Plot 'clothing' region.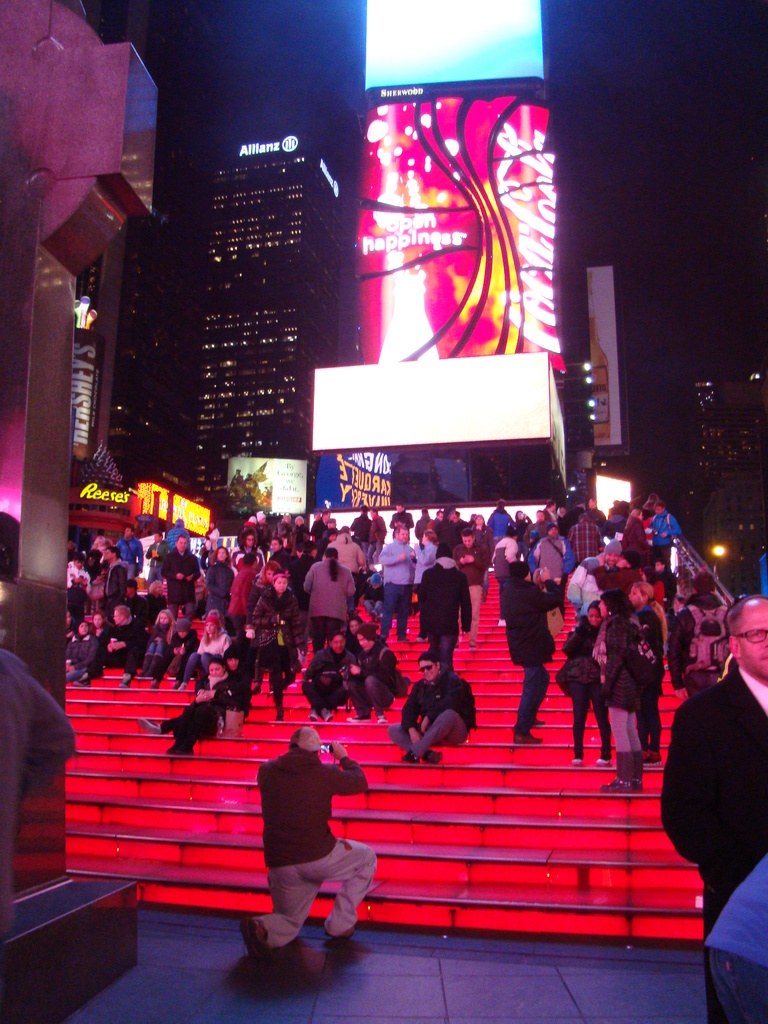
Plotted at box(108, 626, 133, 662).
